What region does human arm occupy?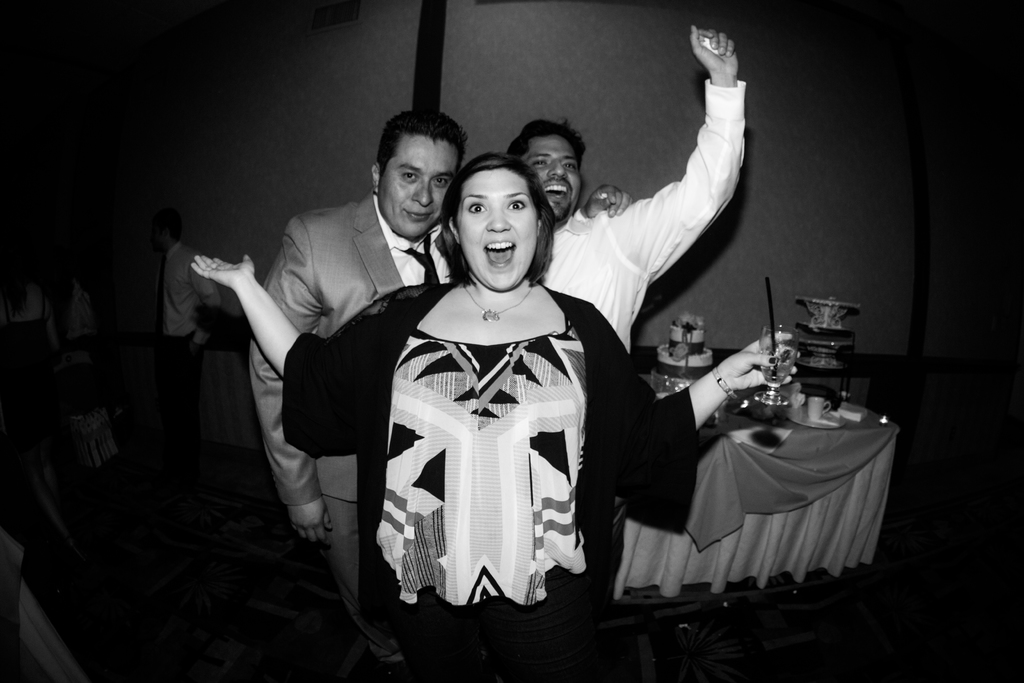
<bbox>573, 181, 633, 216</bbox>.
